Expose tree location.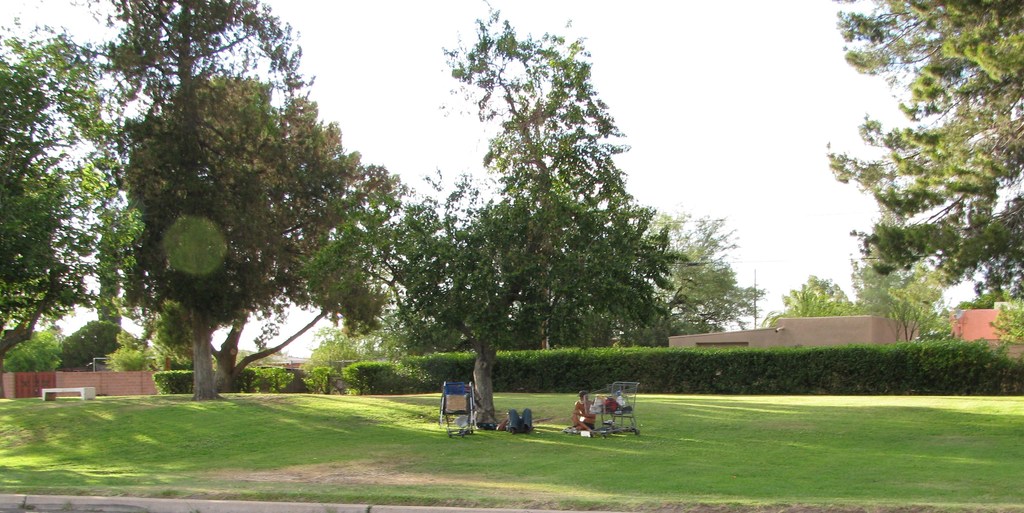
Exposed at Rect(753, 273, 859, 320).
